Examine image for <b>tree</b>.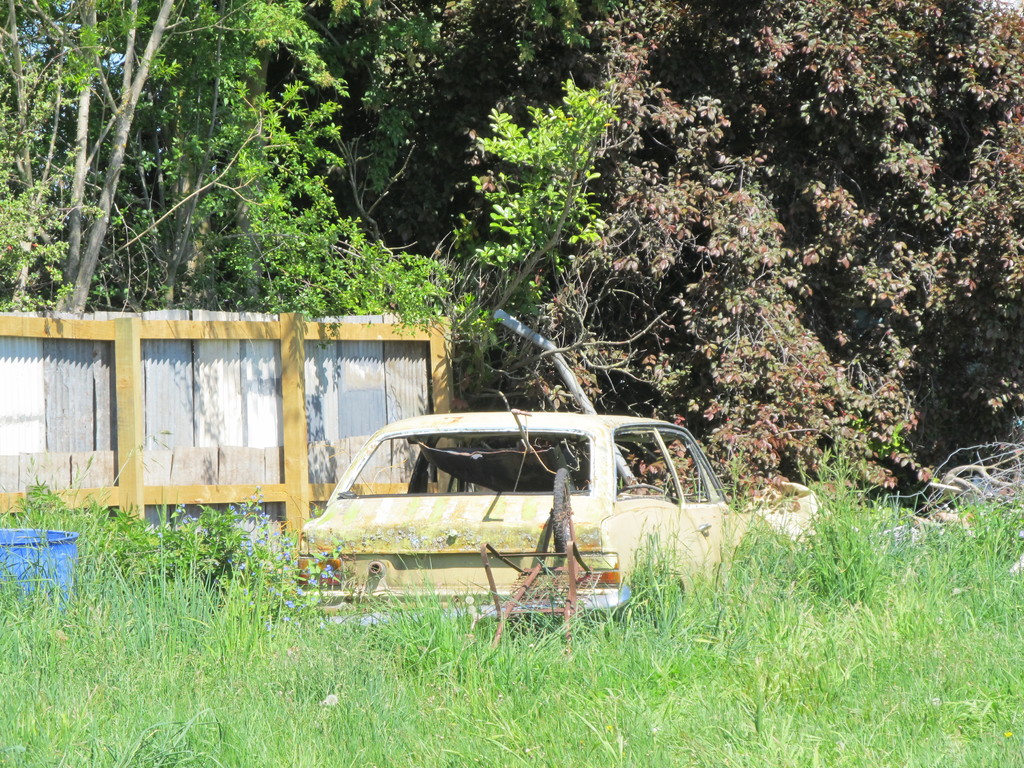
Examination result: detection(310, 0, 625, 264).
